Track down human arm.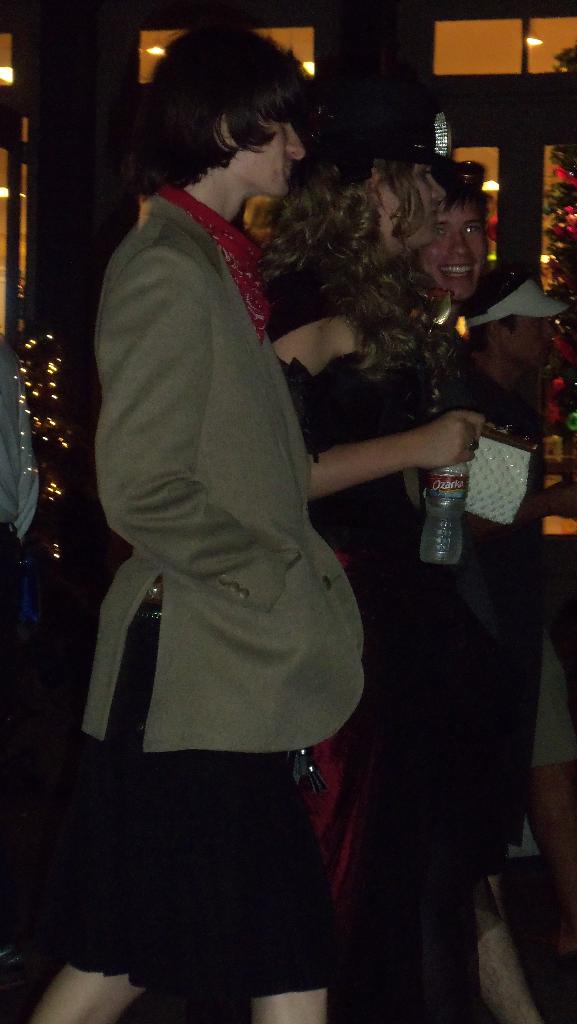
Tracked to (485,402,576,538).
